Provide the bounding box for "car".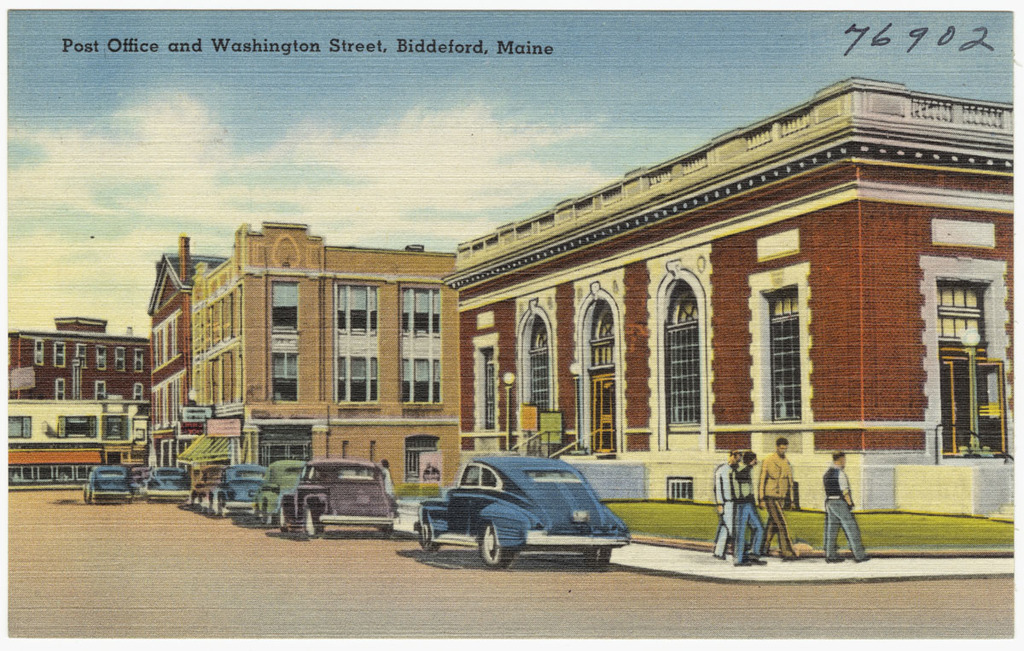
(x1=188, y1=468, x2=227, y2=505).
